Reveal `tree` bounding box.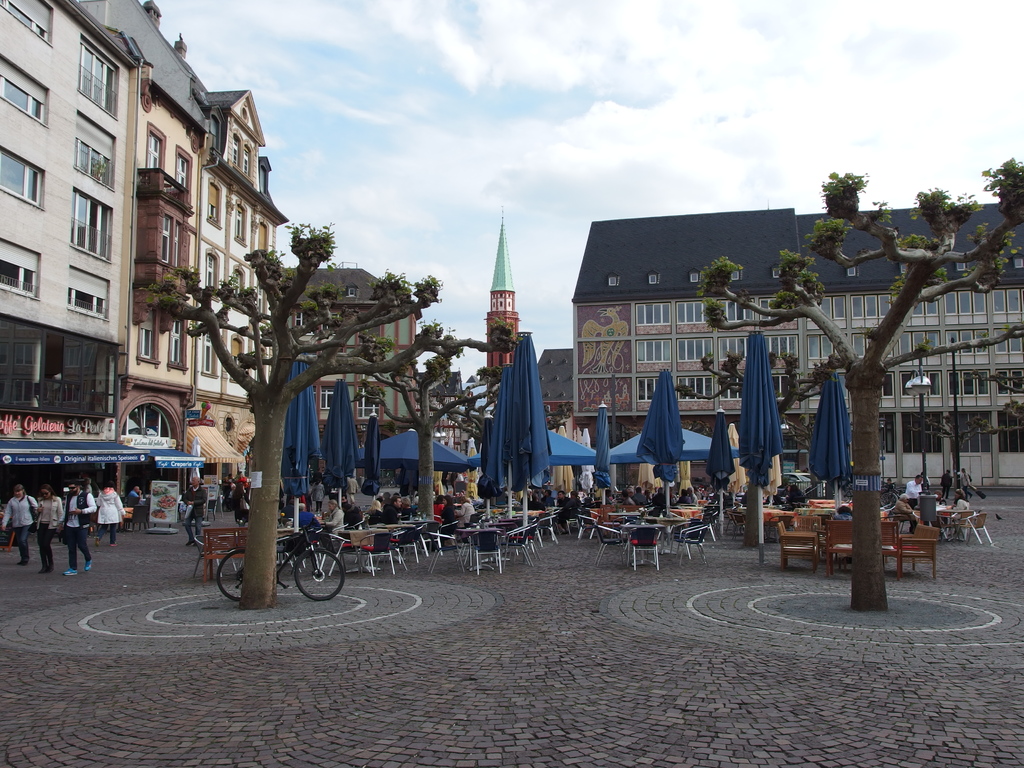
Revealed: <bbox>700, 343, 842, 532</bbox>.
